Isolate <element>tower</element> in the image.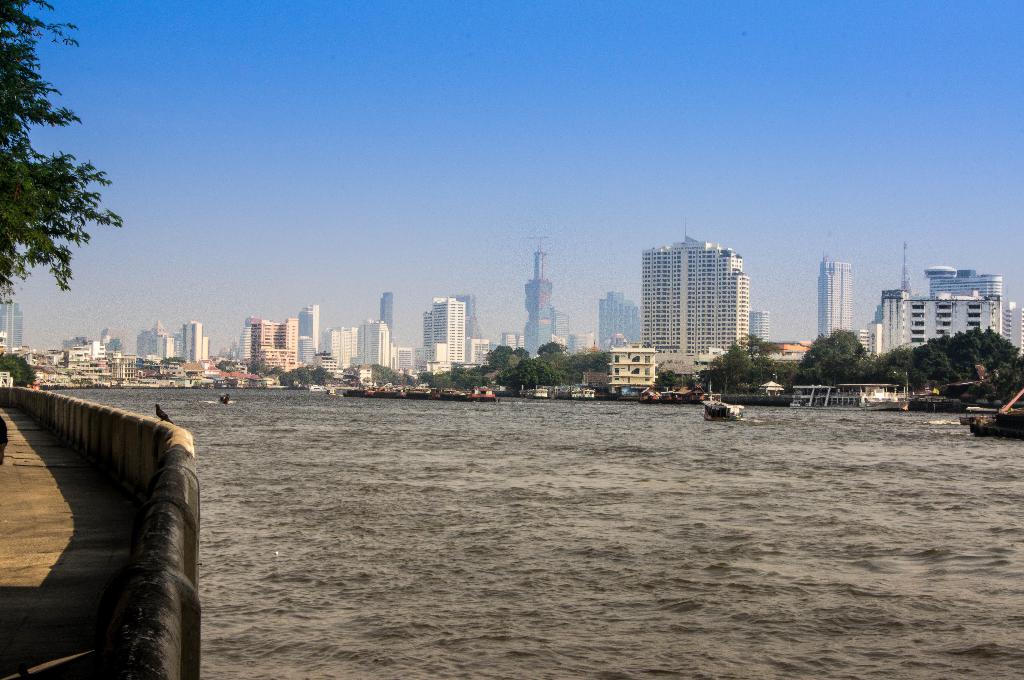
Isolated region: x1=5, y1=295, x2=26, y2=346.
